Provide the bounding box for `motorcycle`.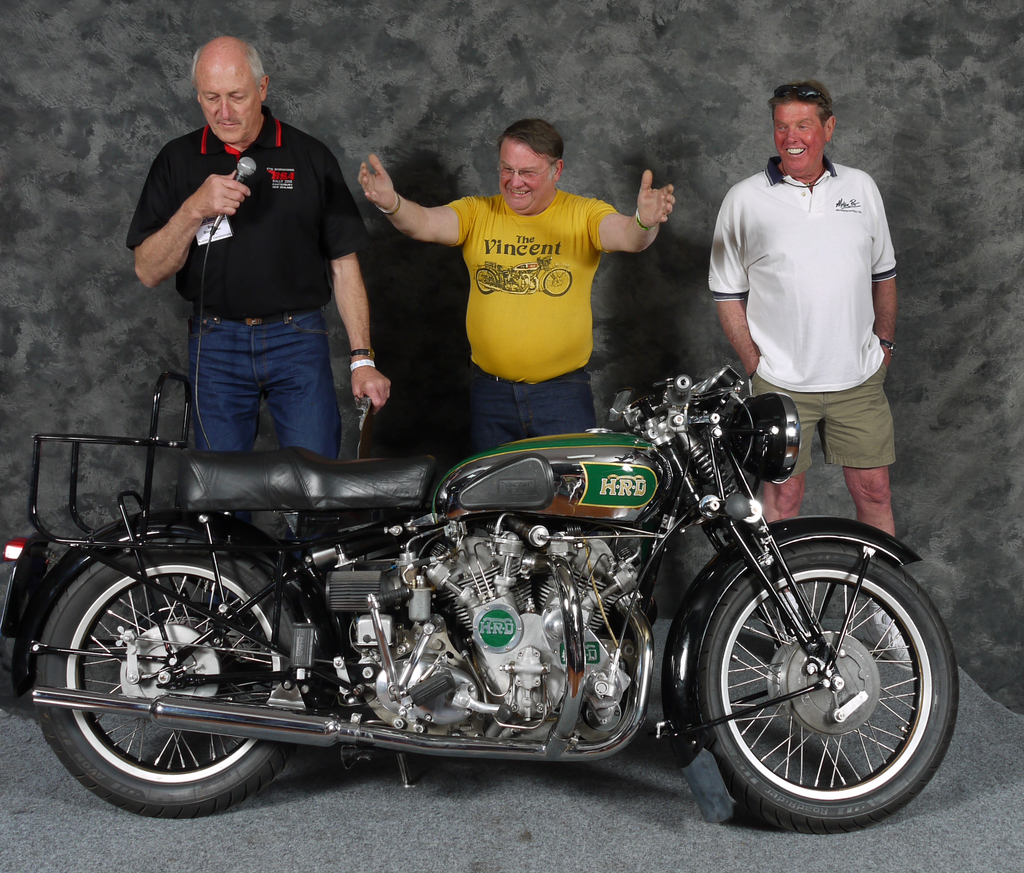
(4, 355, 925, 837).
